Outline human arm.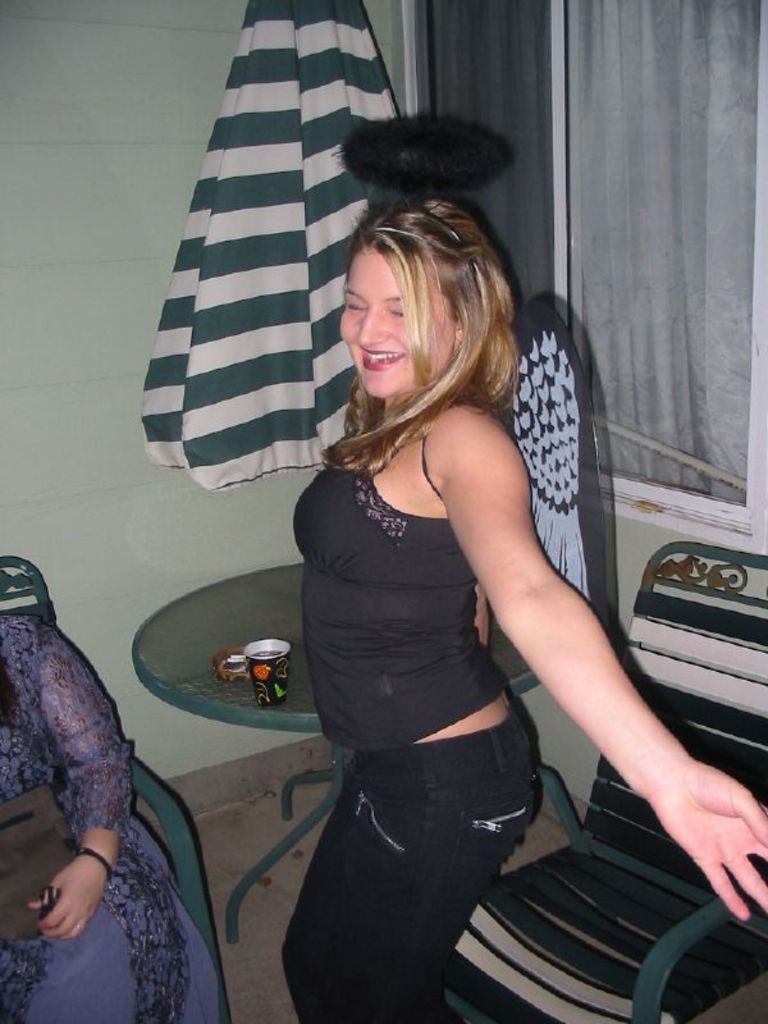
Outline: bbox=(445, 458, 695, 893).
